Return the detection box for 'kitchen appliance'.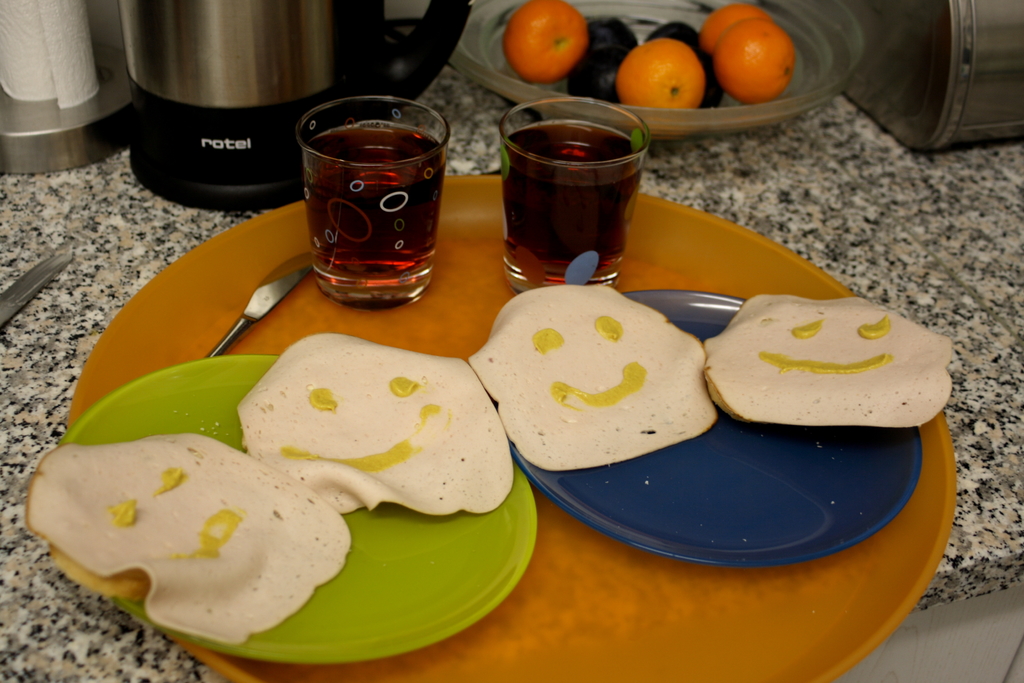
x1=451 y1=0 x2=865 y2=142.
